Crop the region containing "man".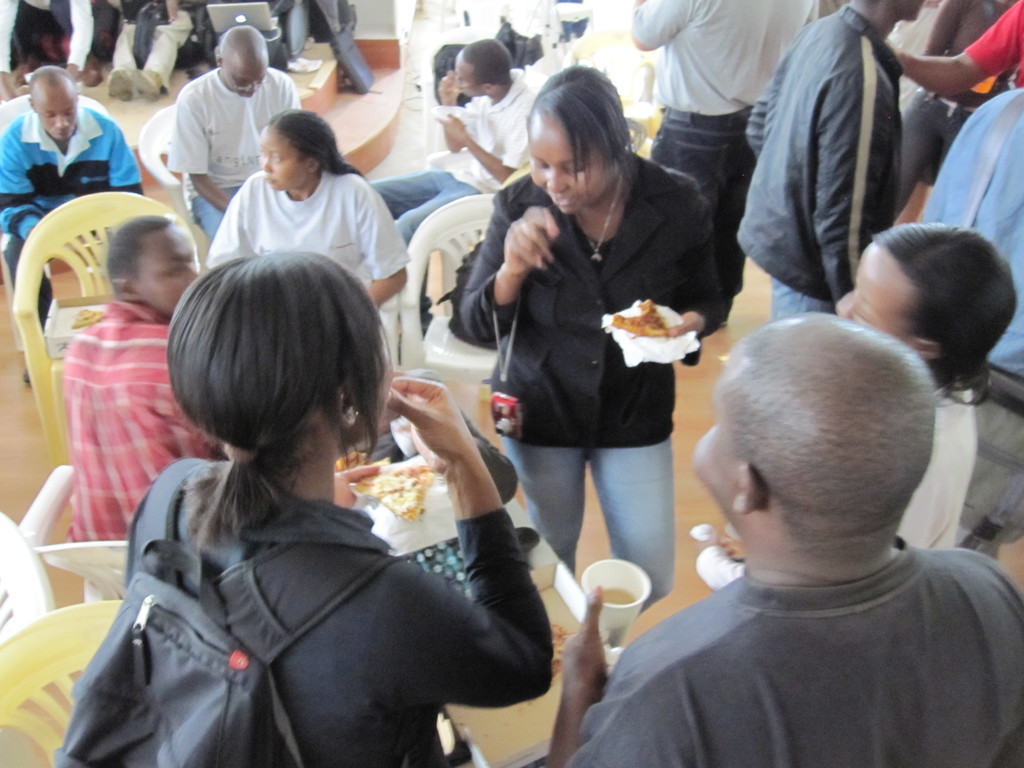
Crop region: [left=916, top=87, right=1023, bottom=376].
